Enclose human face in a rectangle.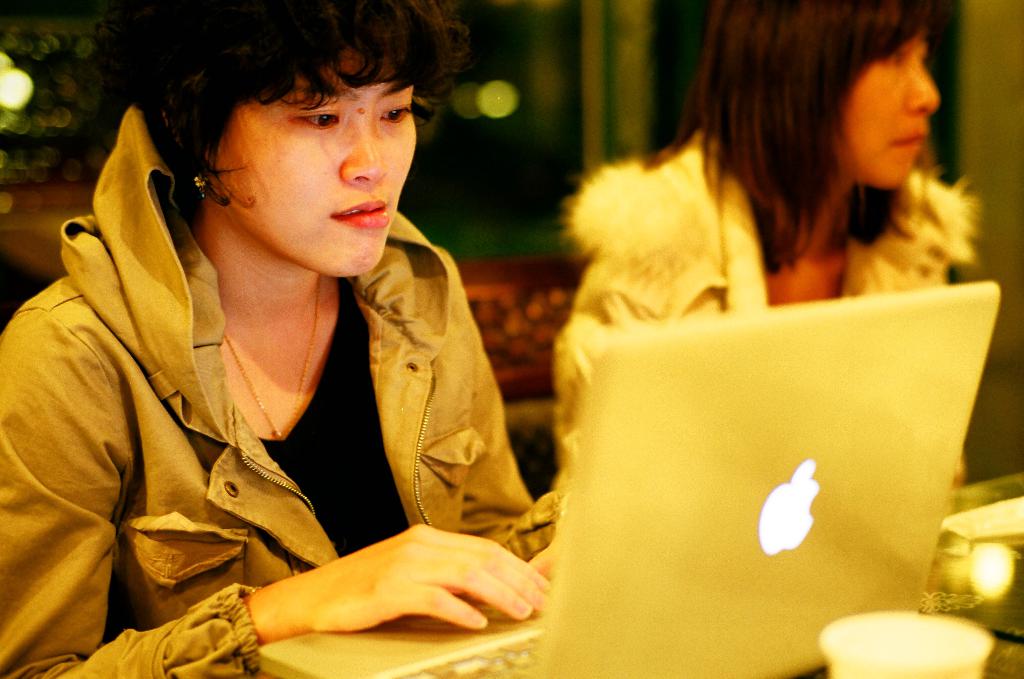
[835,33,939,186].
